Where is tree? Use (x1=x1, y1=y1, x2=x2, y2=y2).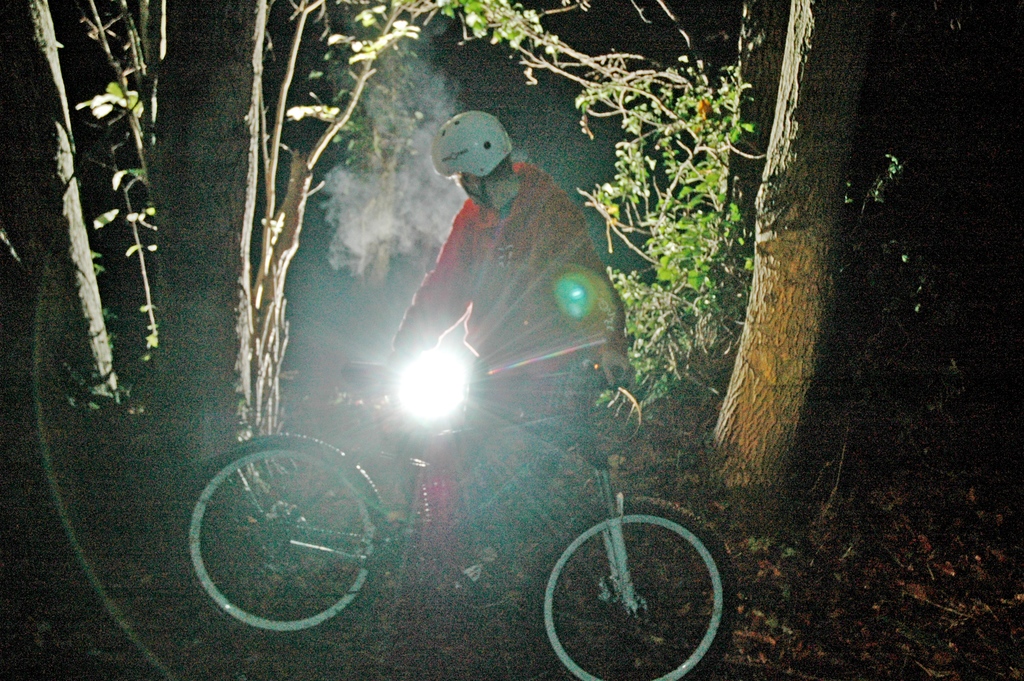
(x1=0, y1=0, x2=545, y2=593).
